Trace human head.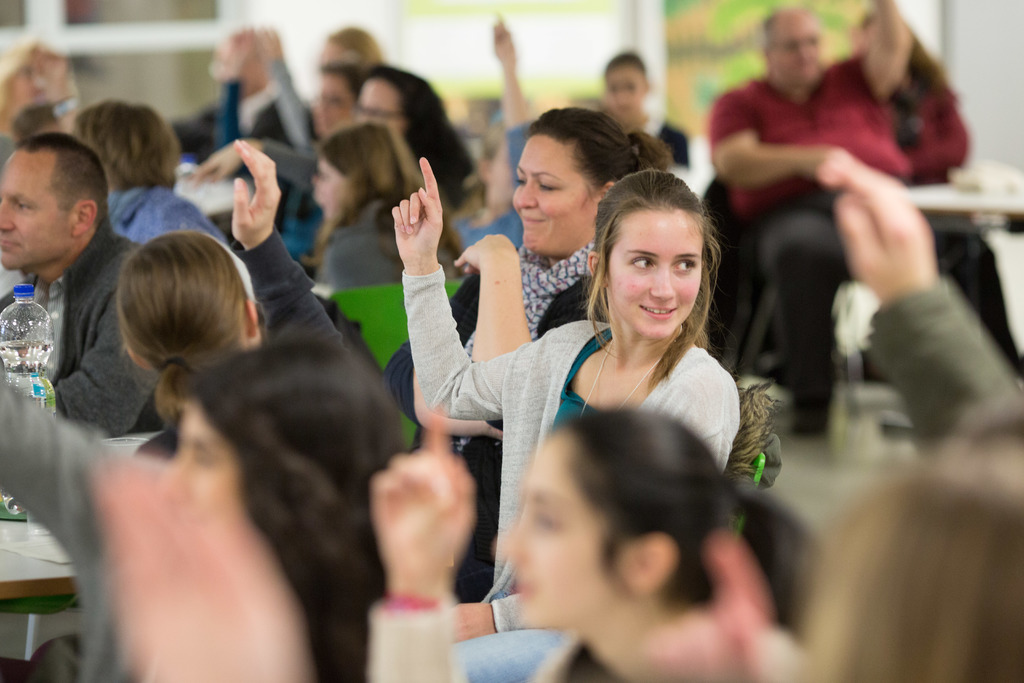
Traced to region(509, 106, 636, 258).
